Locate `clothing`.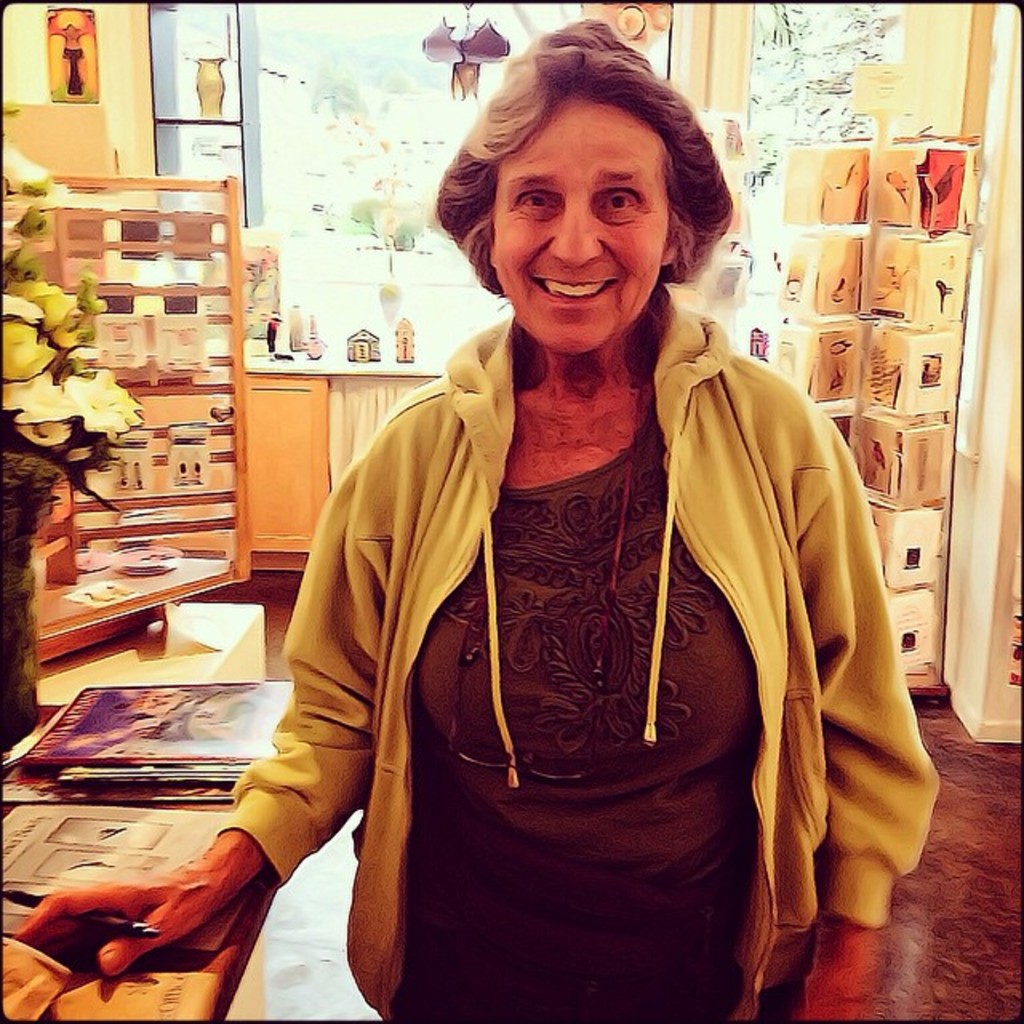
Bounding box: pyautogui.locateOnScreen(211, 309, 957, 1022).
